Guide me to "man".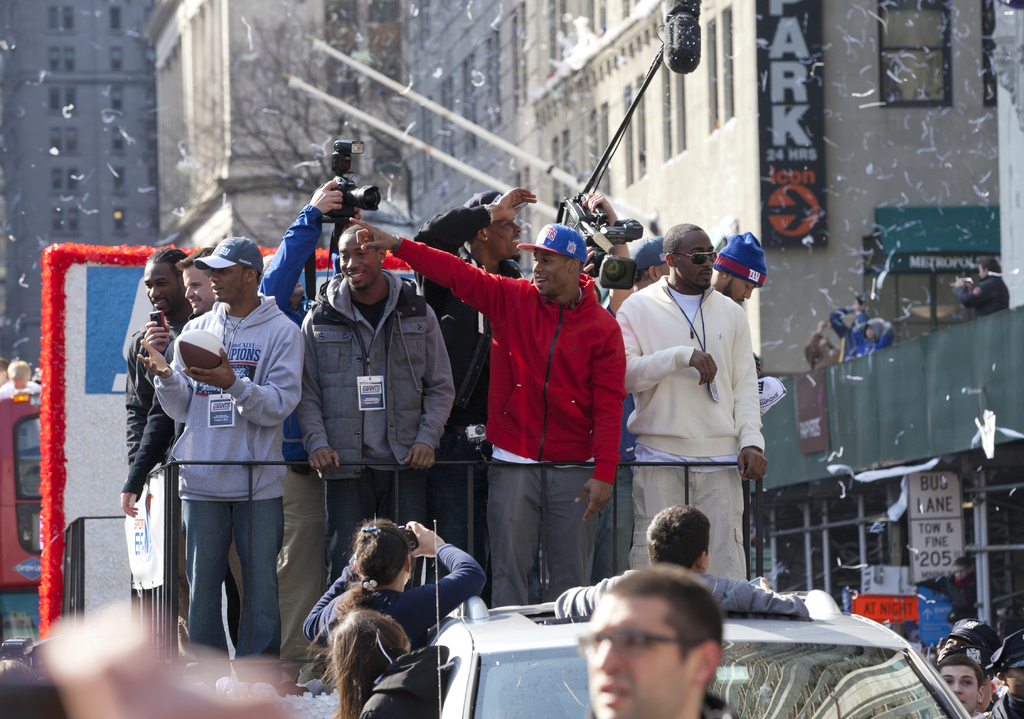
Guidance: left=927, top=650, right=988, bottom=718.
